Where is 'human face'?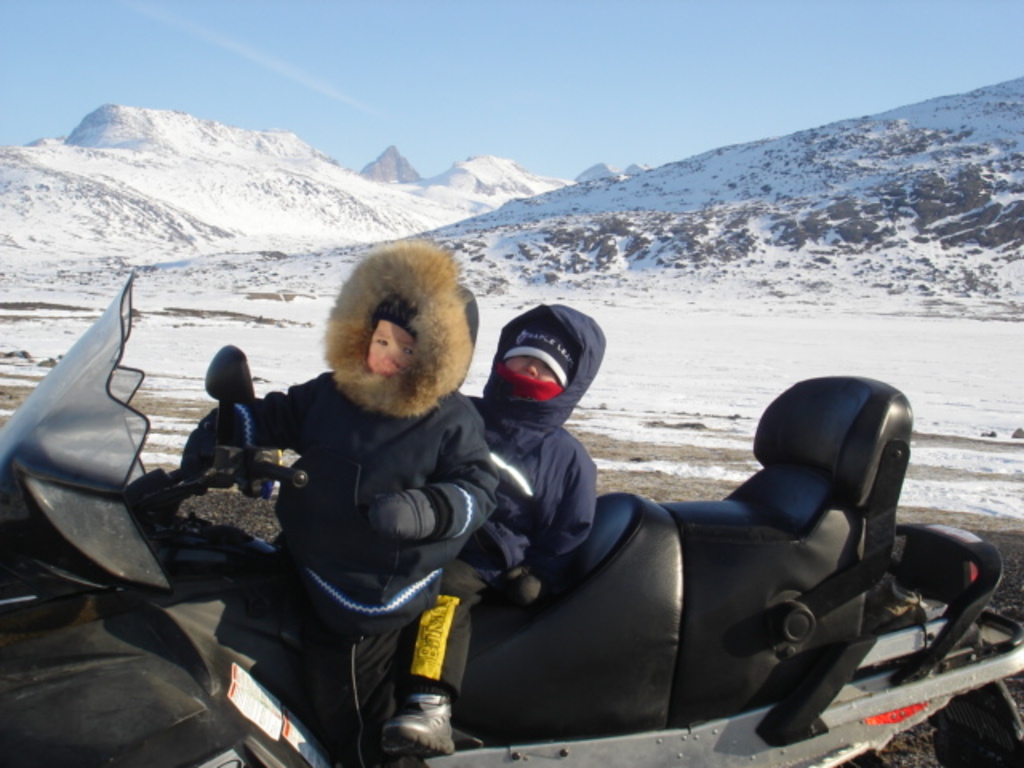
bbox(365, 325, 418, 378).
